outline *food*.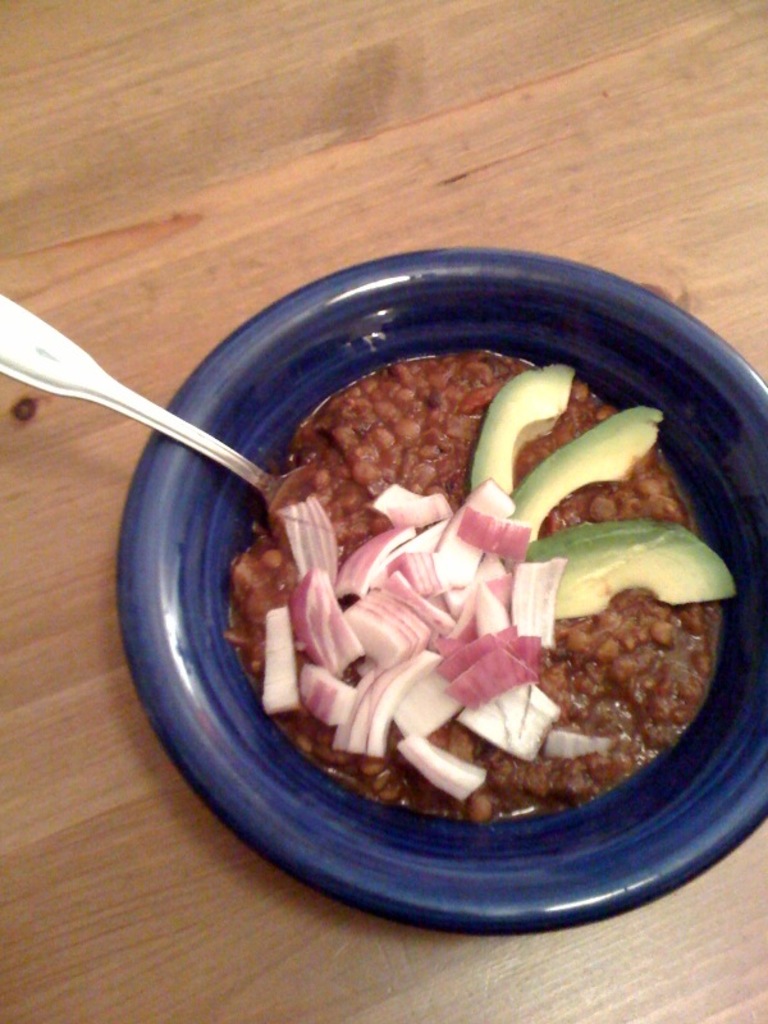
Outline: [275,416,740,840].
